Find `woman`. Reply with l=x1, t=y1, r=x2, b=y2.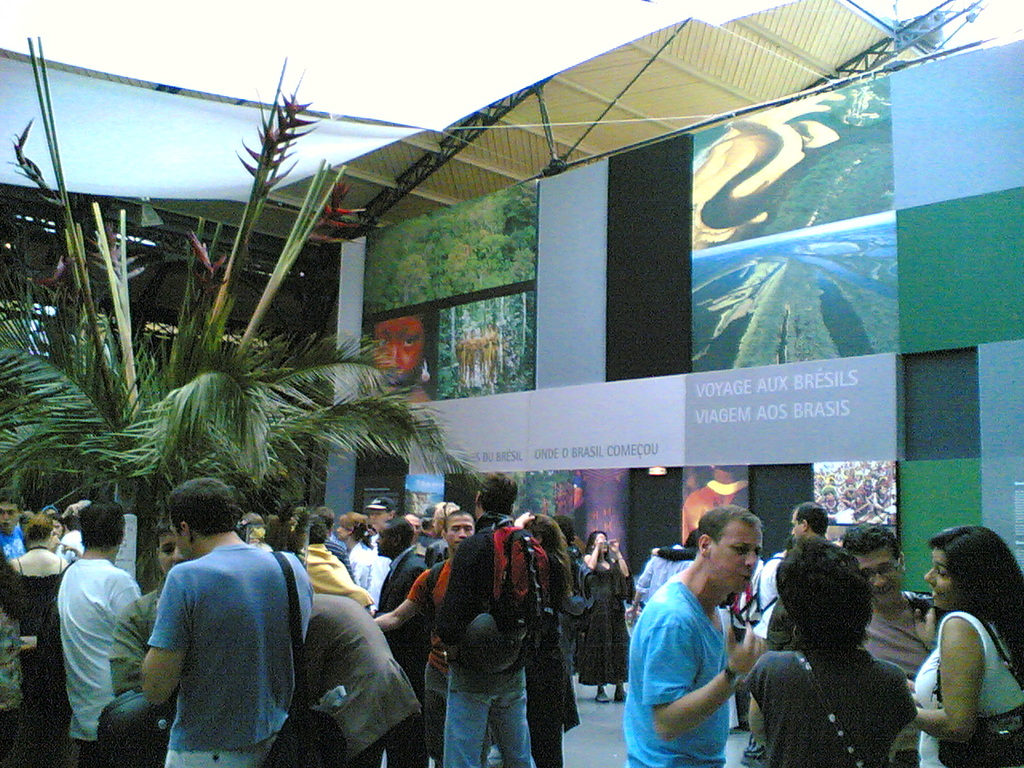
l=524, t=510, r=572, b=767.
